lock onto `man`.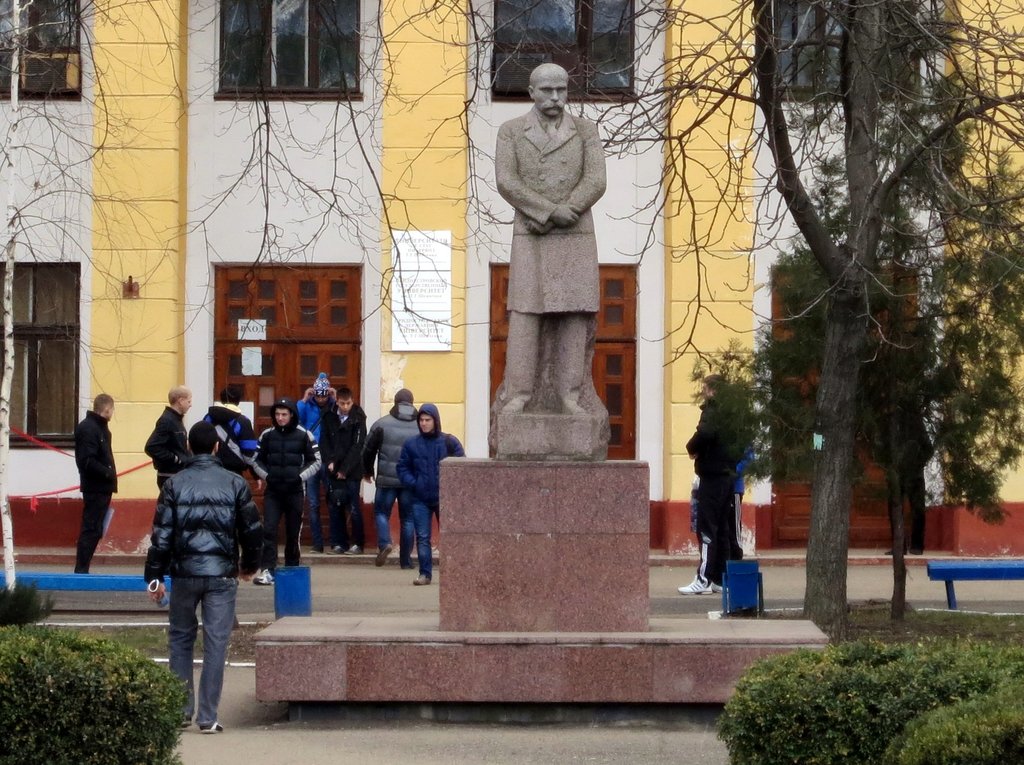
Locked: pyautogui.locateOnScreen(145, 423, 260, 733).
